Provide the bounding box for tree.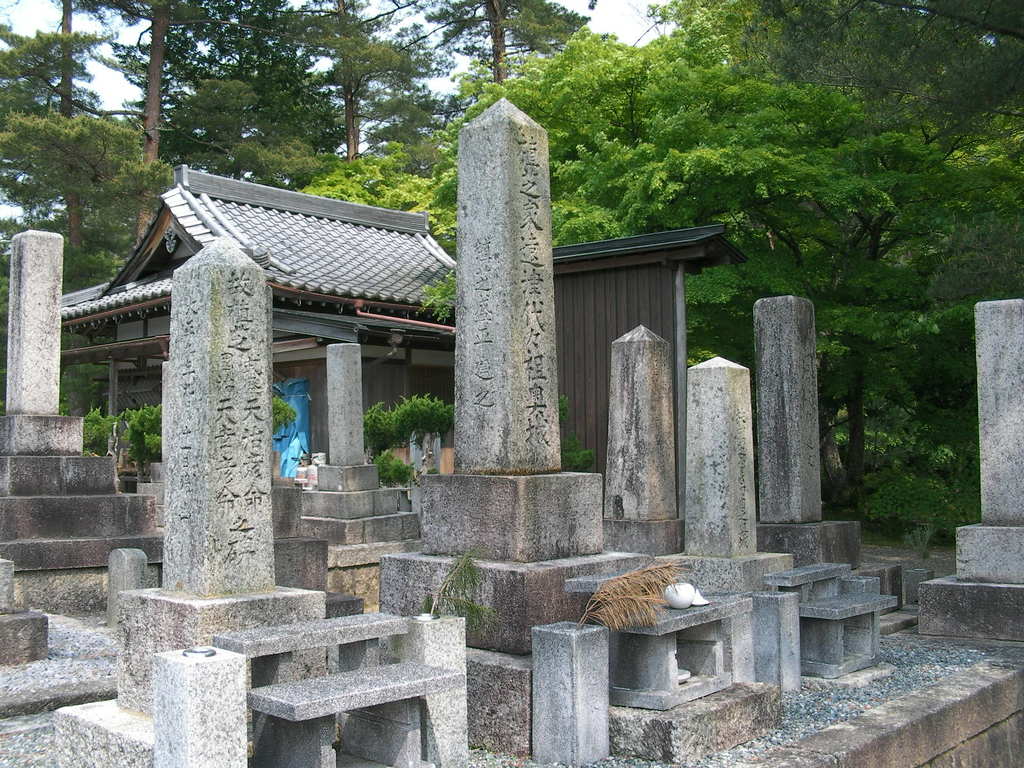
l=641, t=0, r=1023, b=508.
